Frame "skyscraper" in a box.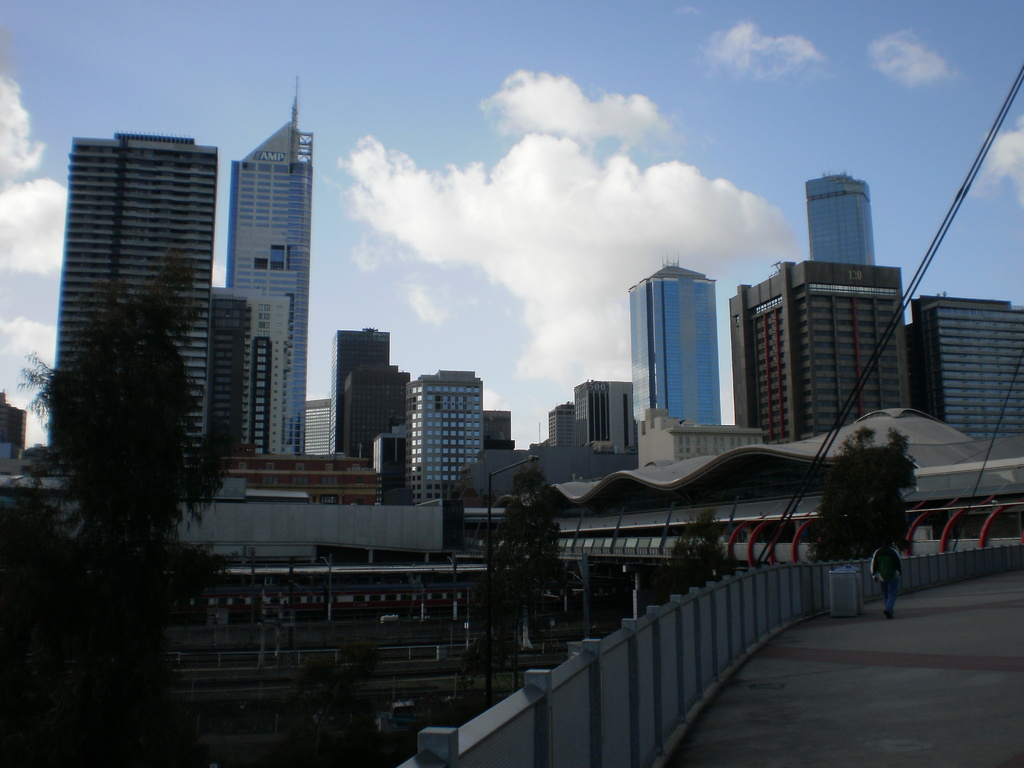
box(797, 166, 880, 268).
